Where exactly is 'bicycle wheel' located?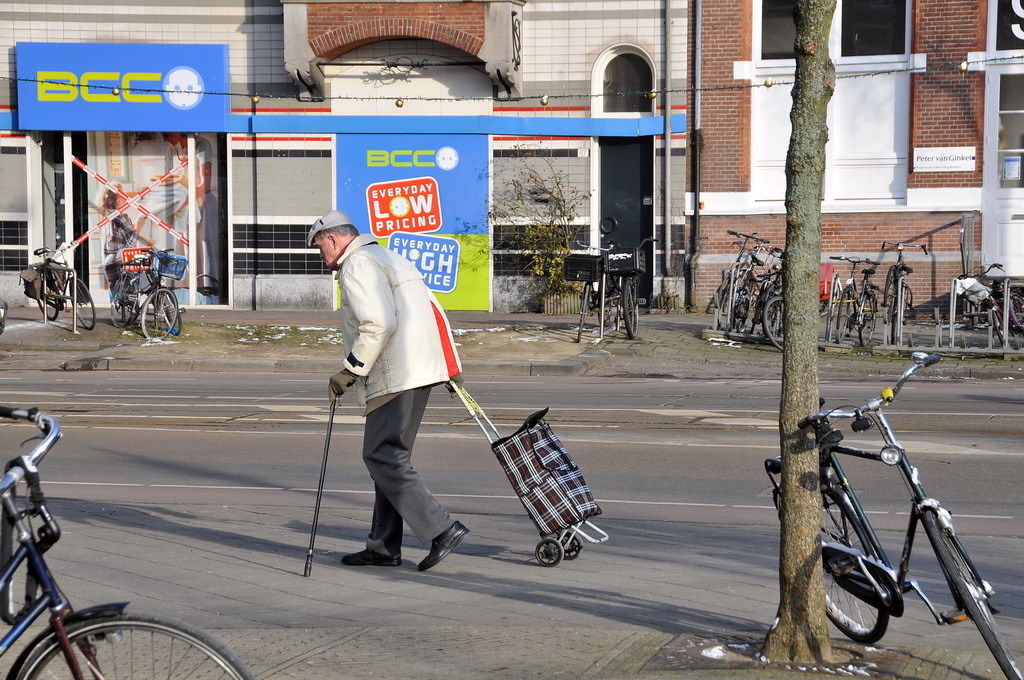
Its bounding box is (x1=35, y1=271, x2=59, y2=320).
